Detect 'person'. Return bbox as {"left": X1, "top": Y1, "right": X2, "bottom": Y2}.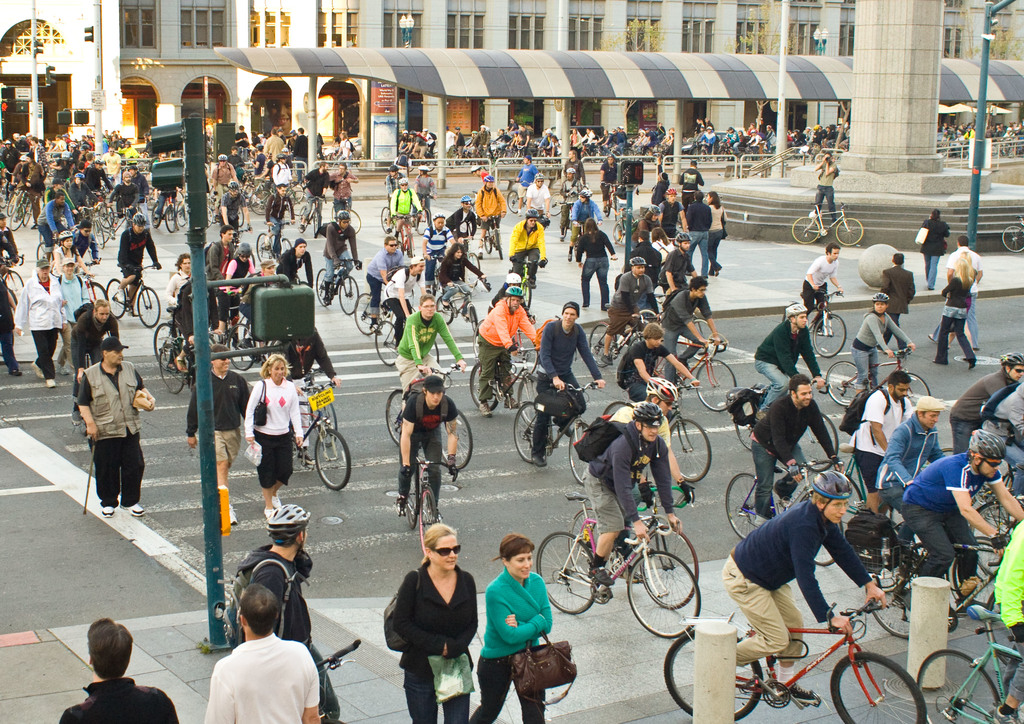
{"left": 657, "top": 184, "right": 689, "bottom": 234}.
